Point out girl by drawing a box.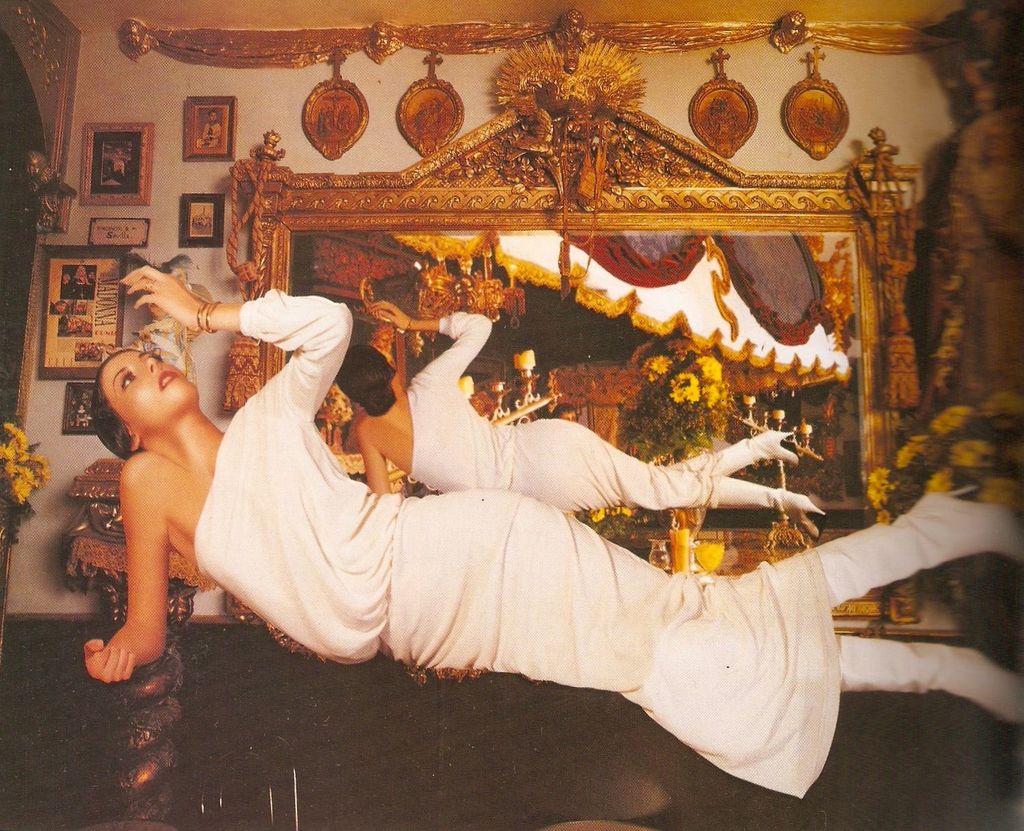
(332,300,822,515).
